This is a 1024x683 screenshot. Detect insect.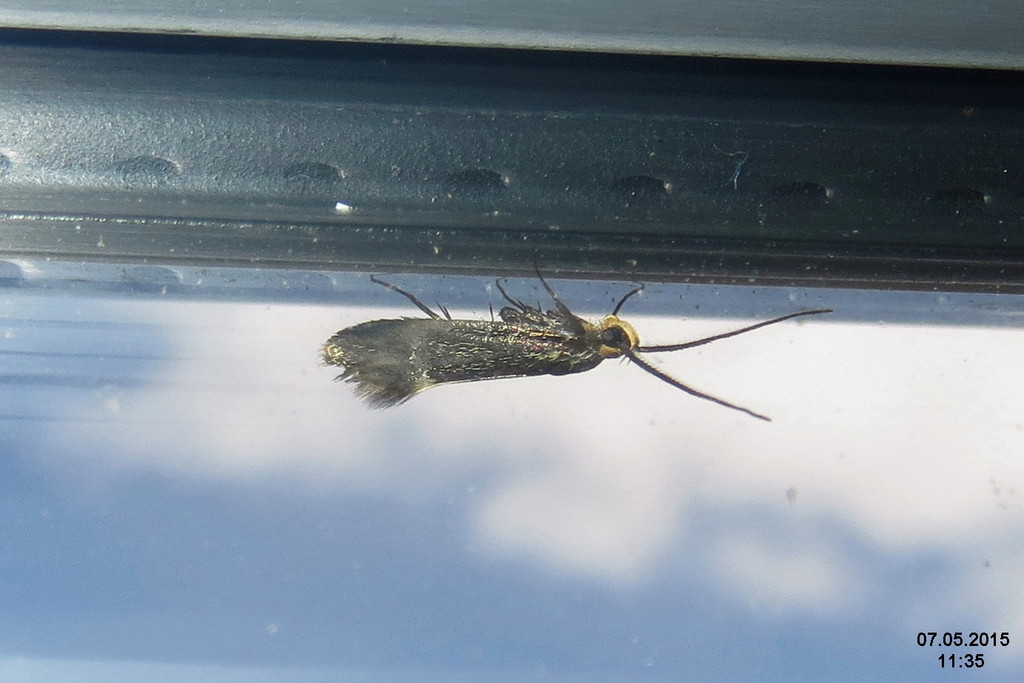
left=323, top=230, right=846, bottom=424.
